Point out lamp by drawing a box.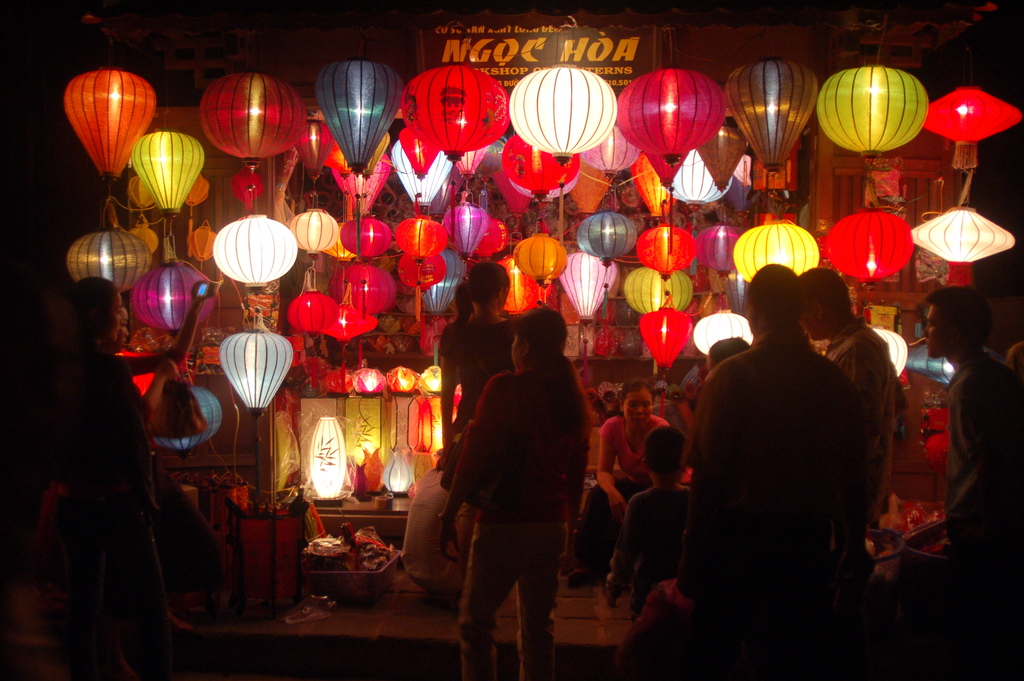
locate(186, 215, 216, 267).
